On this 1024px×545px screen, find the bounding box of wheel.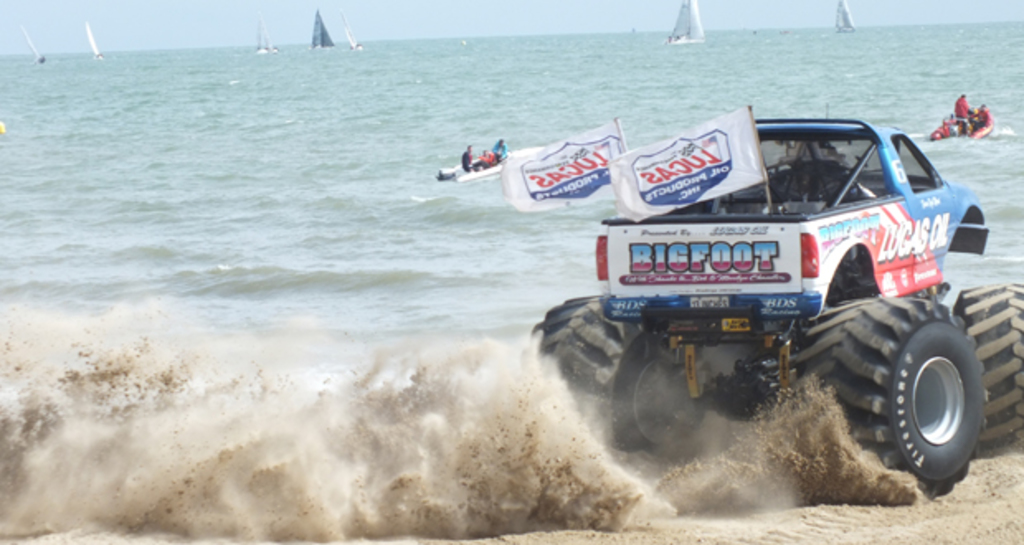
Bounding box: (left=956, top=281, right=1022, bottom=459).
